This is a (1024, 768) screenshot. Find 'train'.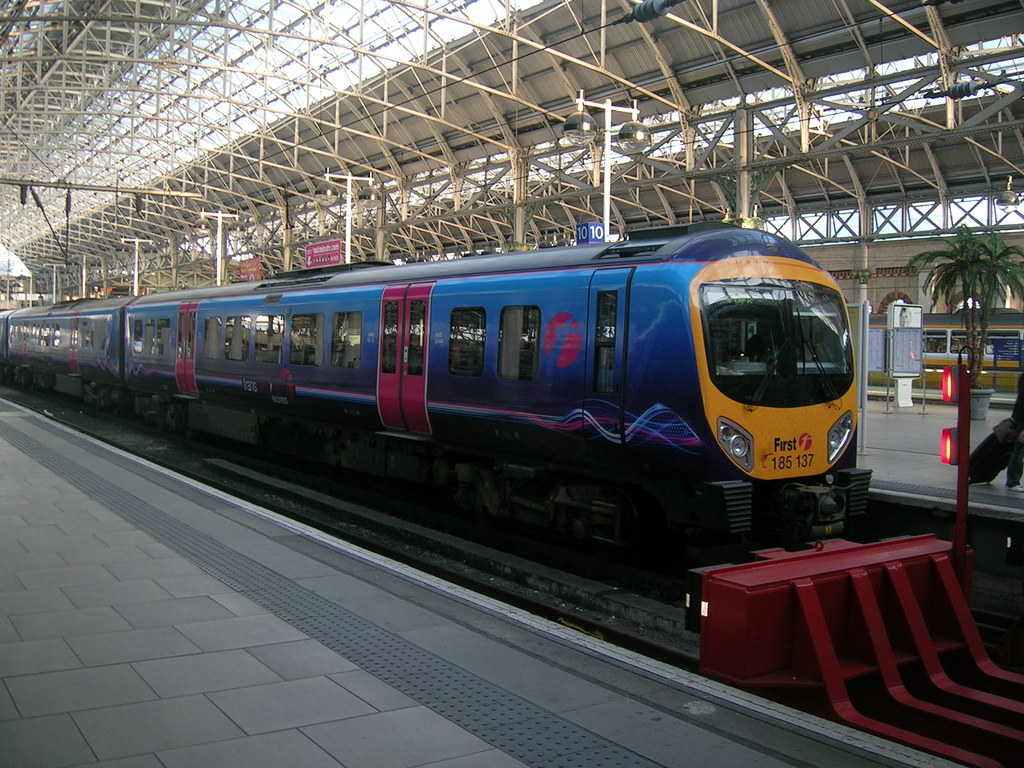
Bounding box: (0, 219, 885, 547).
